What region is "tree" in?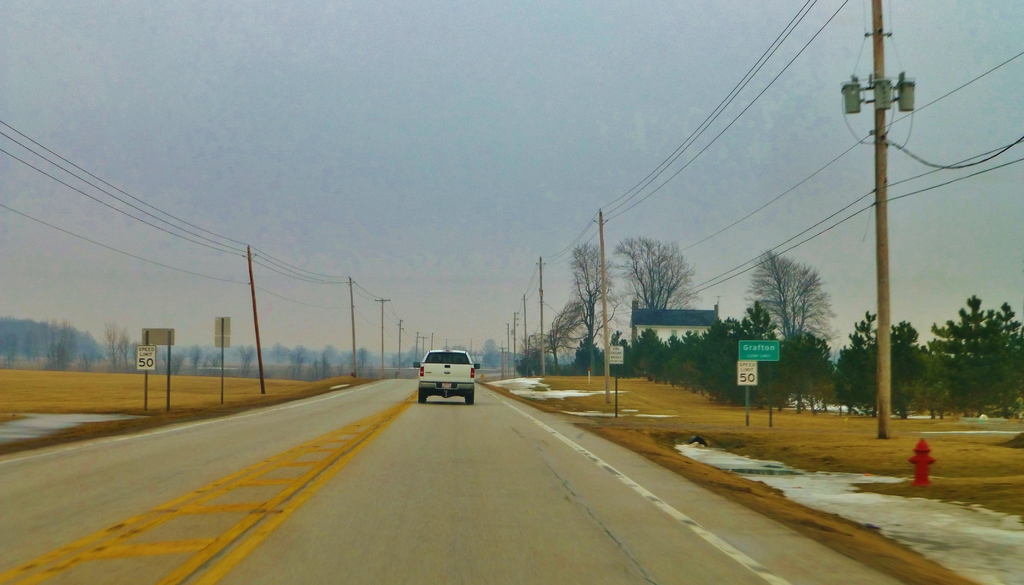
pyautogui.locateOnScreen(845, 305, 888, 417).
